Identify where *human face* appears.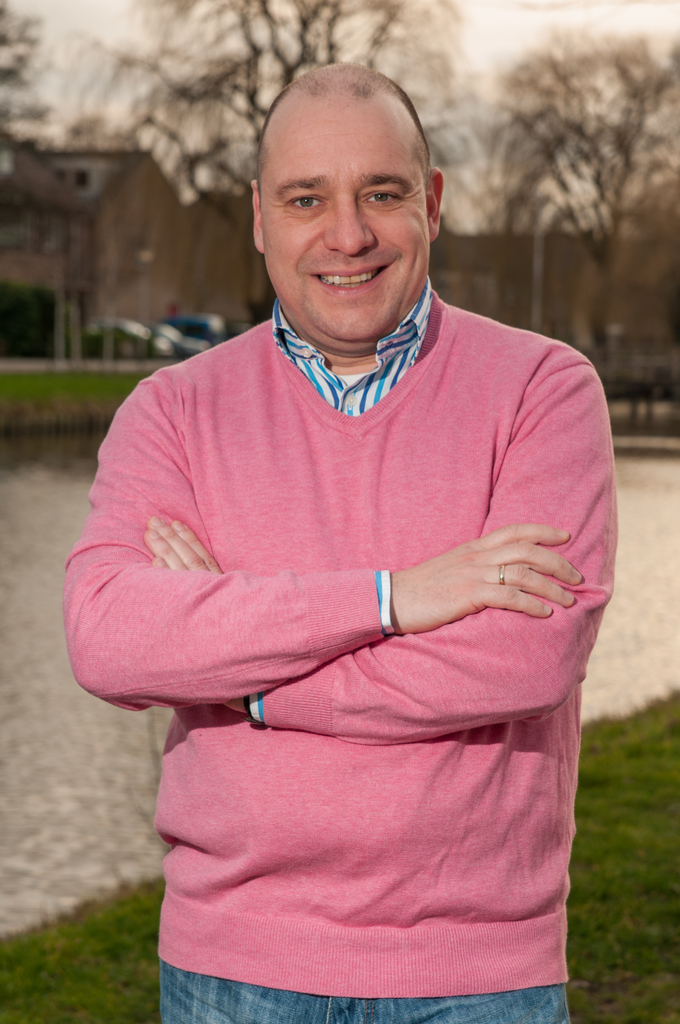
Appears at x1=260 y1=101 x2=430 y2=339.
